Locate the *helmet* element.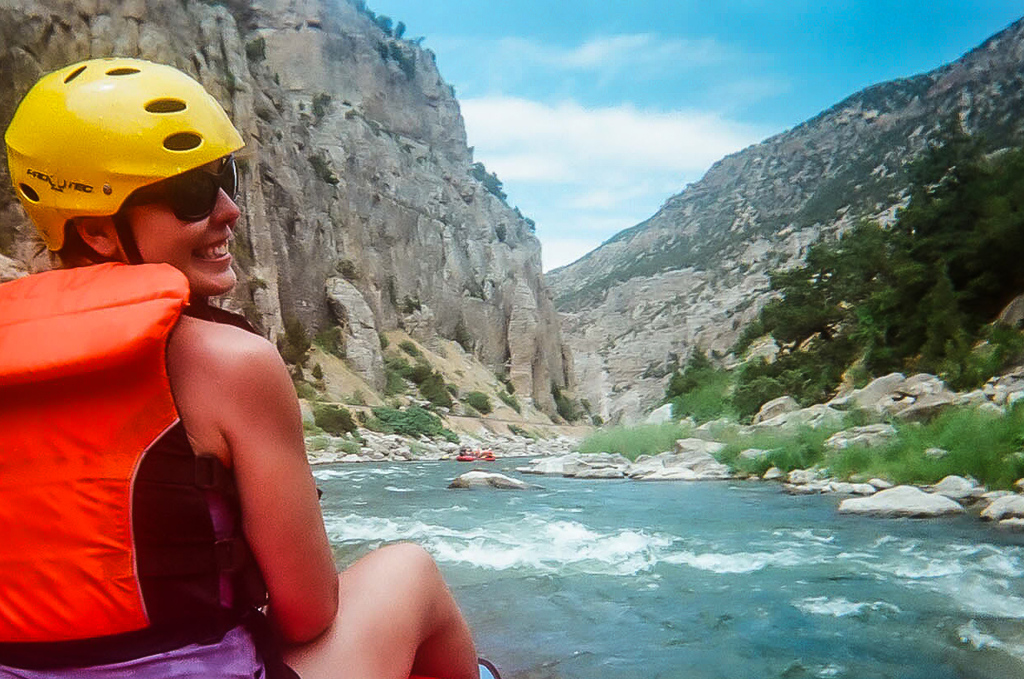
Element bbox: pyautogui.locateOnScreen(7, 59, 241, 276).
